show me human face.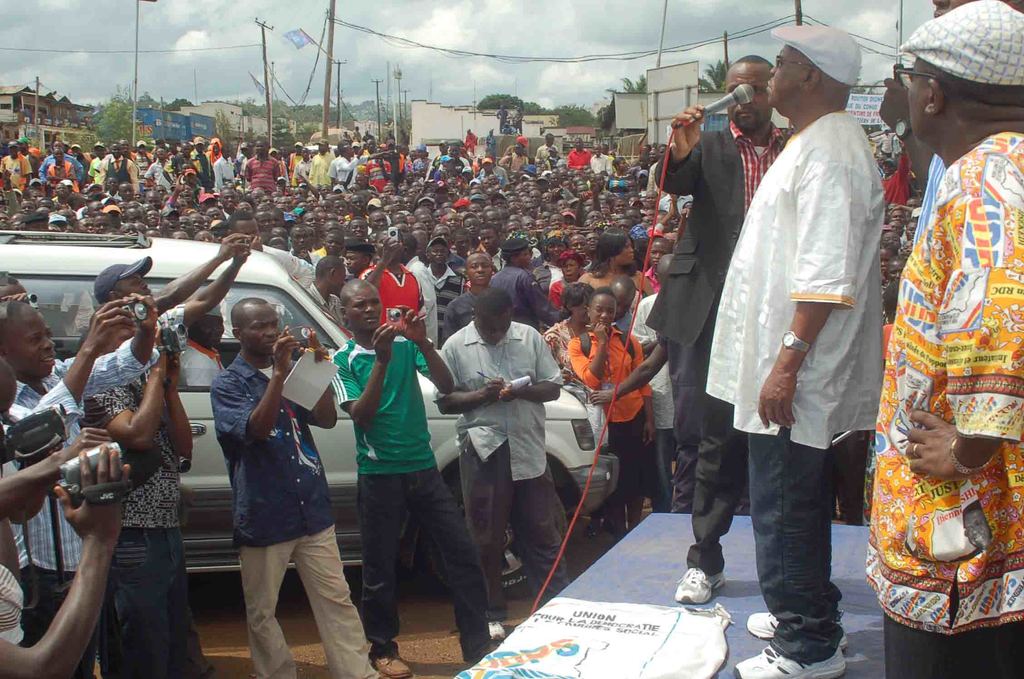
human face is here: x1=647, y1=243, x2=667, y2=262.
